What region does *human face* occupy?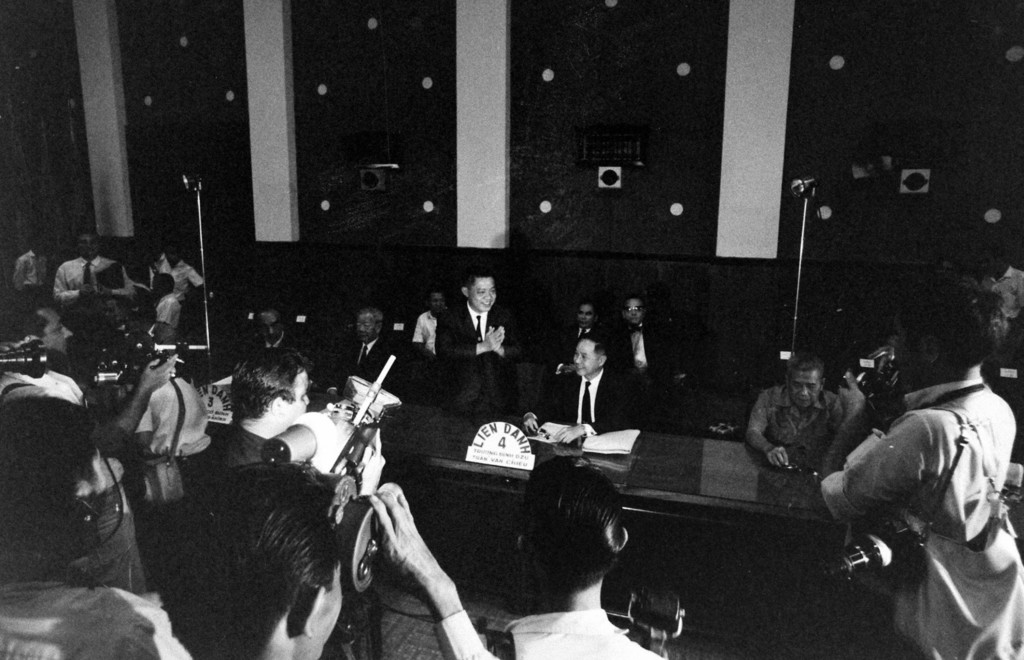
box(573, 334, 594, 380).
